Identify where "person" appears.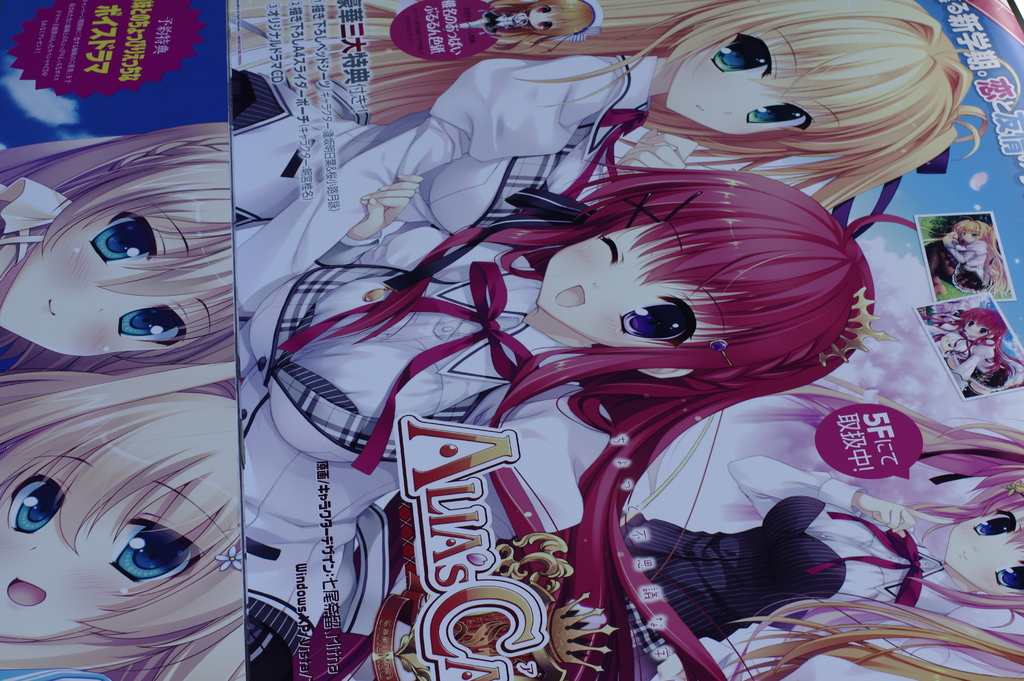
Appears at 0 361 244 680.
